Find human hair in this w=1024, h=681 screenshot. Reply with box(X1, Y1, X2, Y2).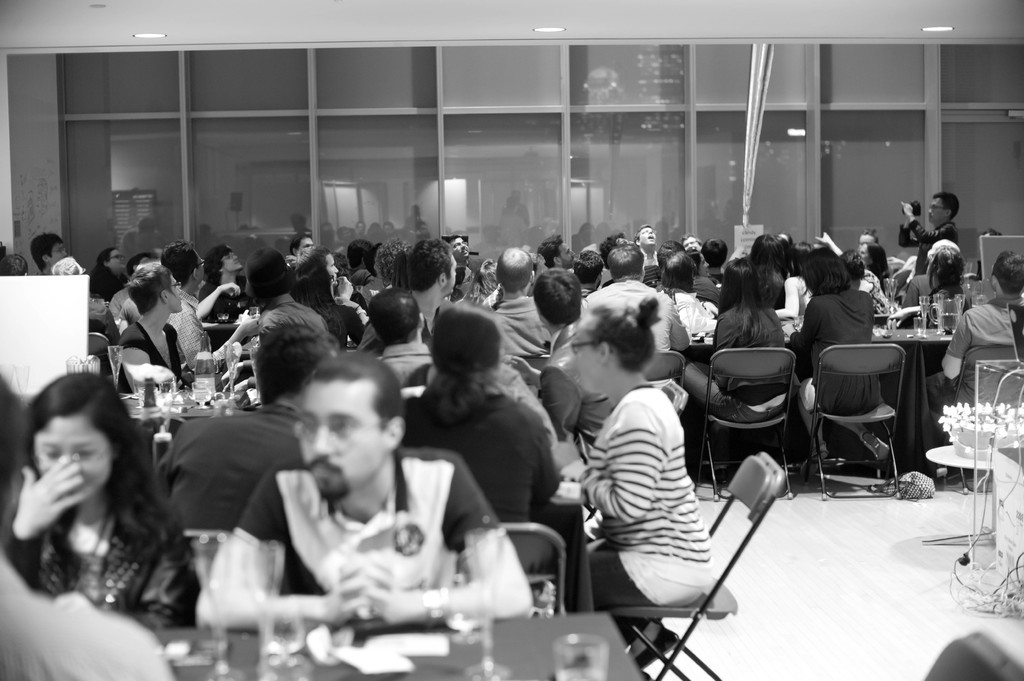
box(995, 252, 1023, 297).
